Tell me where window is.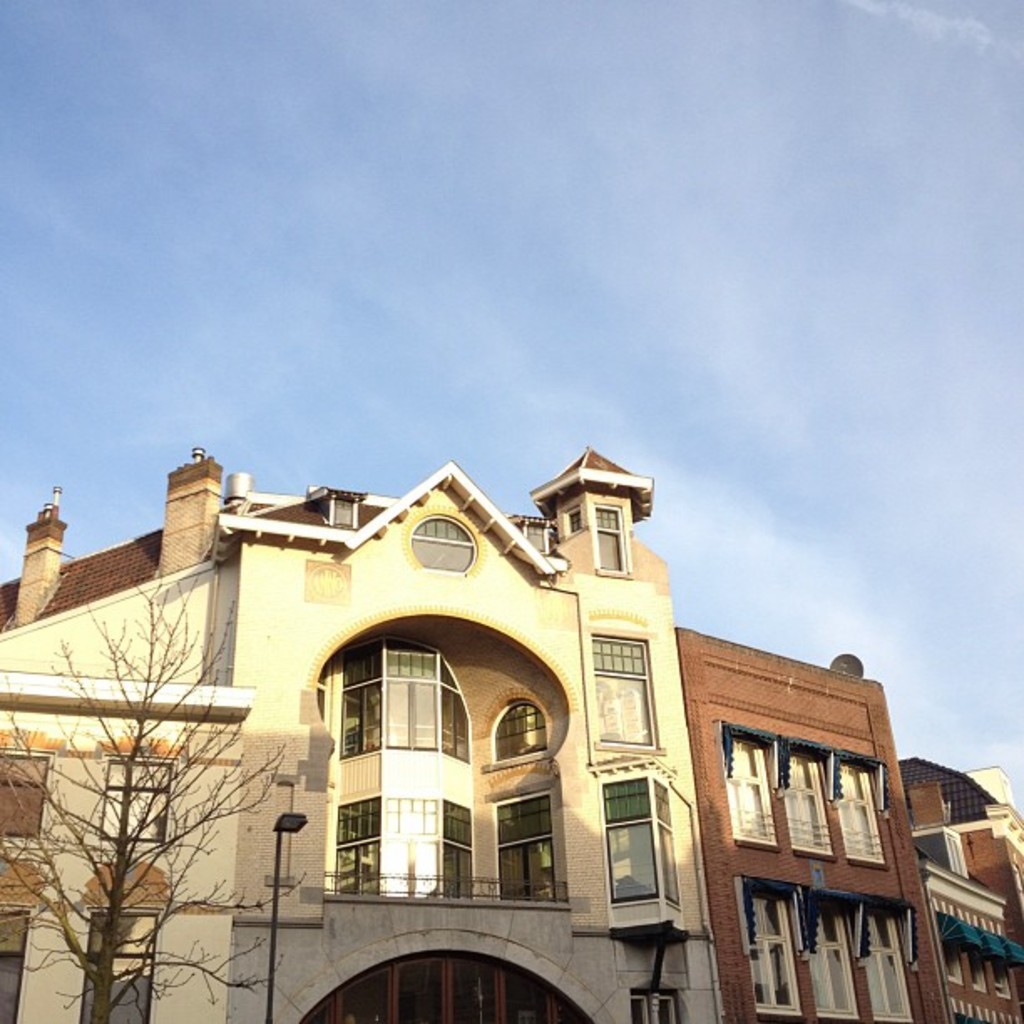
window is at [x1=412, y1=515, x2=479, y2=572].
